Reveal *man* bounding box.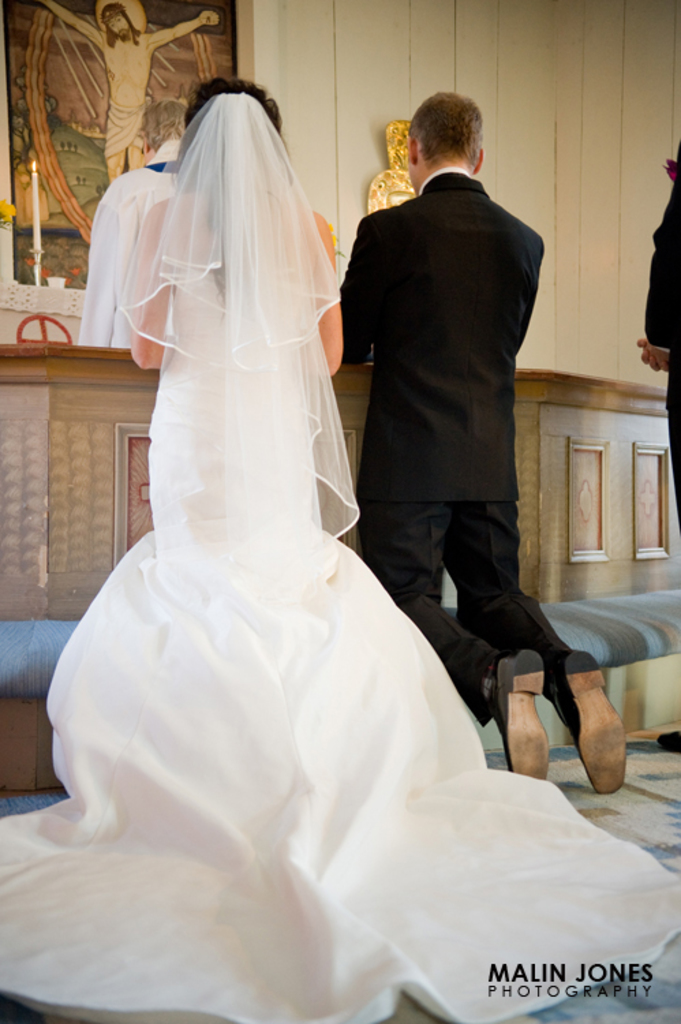
Revealed: box=[33, 0, 220, 208].
